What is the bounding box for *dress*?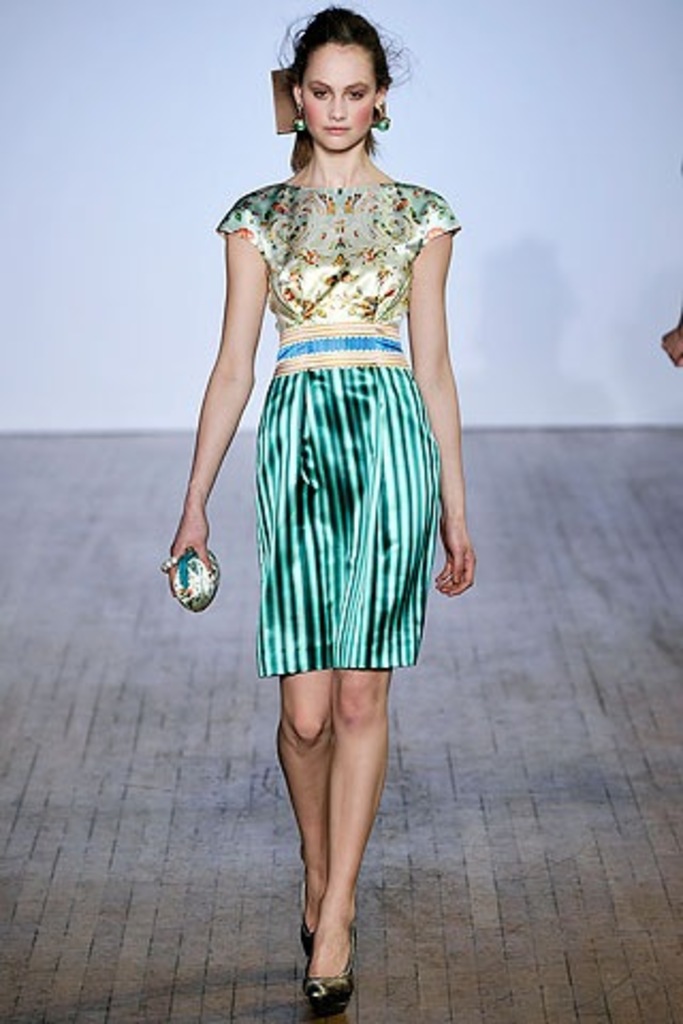
[left=216, top=179, right=461, bottom=676].
